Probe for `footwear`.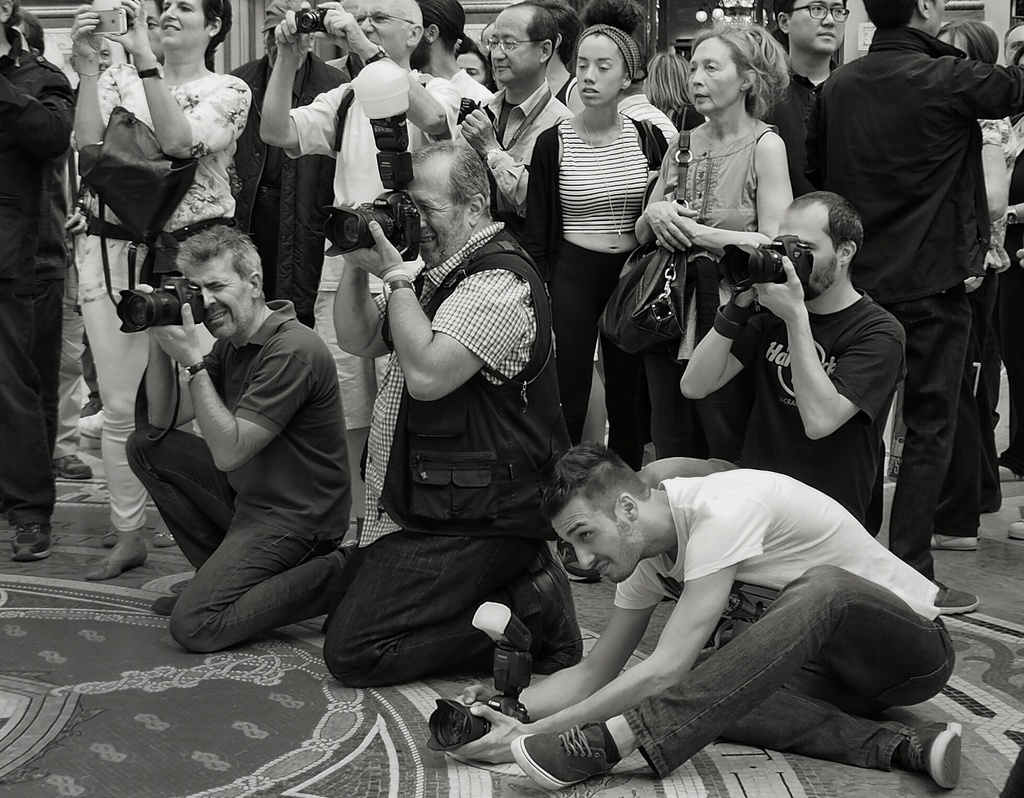
Probe result: pyautogui.locateOnScreen(511, 716, 619, 795).
